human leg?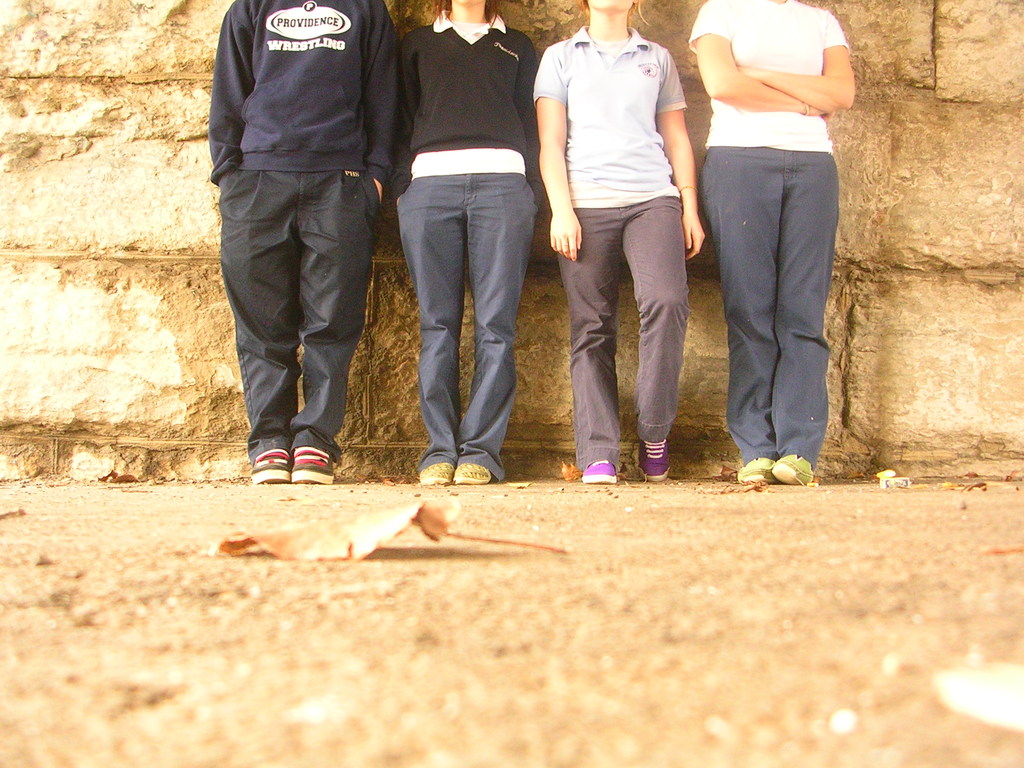
<region>300, 159, 387, 487</region>
